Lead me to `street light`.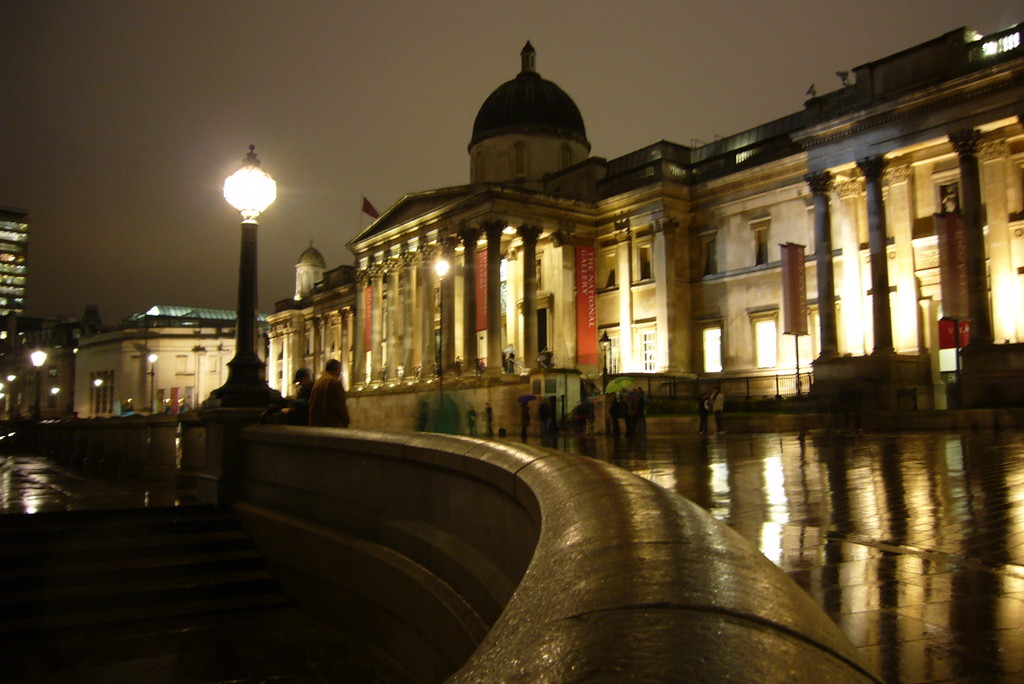
Lead to (x1=6, y1=372, x2=15, y2=431).
